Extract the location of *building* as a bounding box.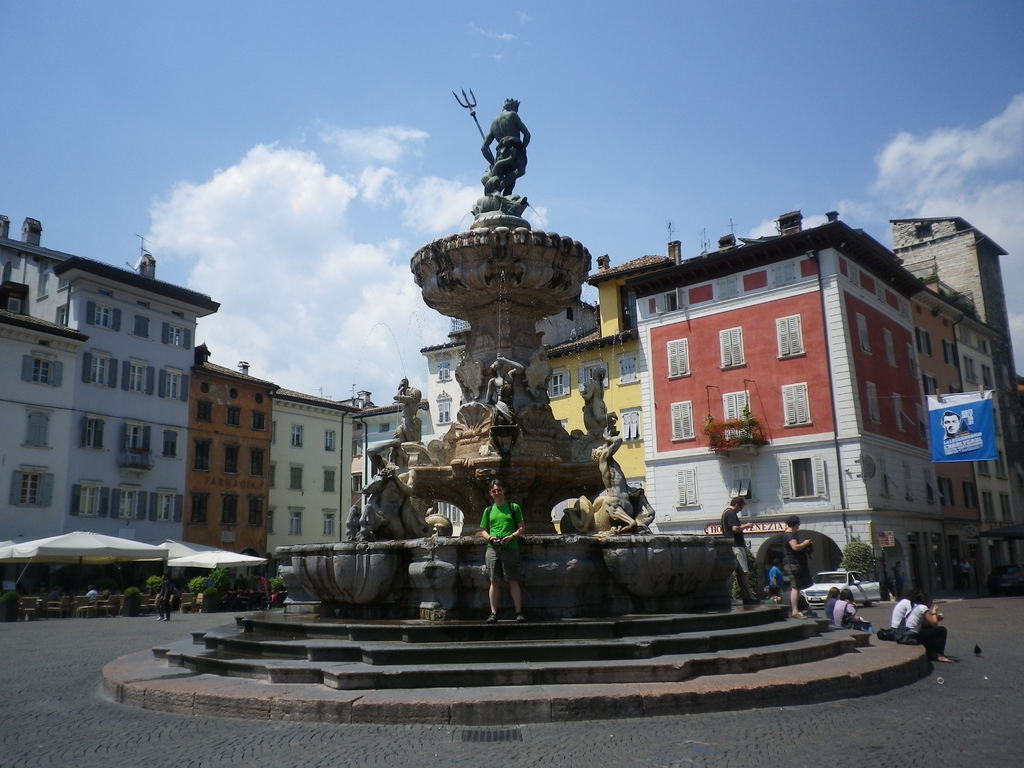
region(541, 254, 650, 495).
